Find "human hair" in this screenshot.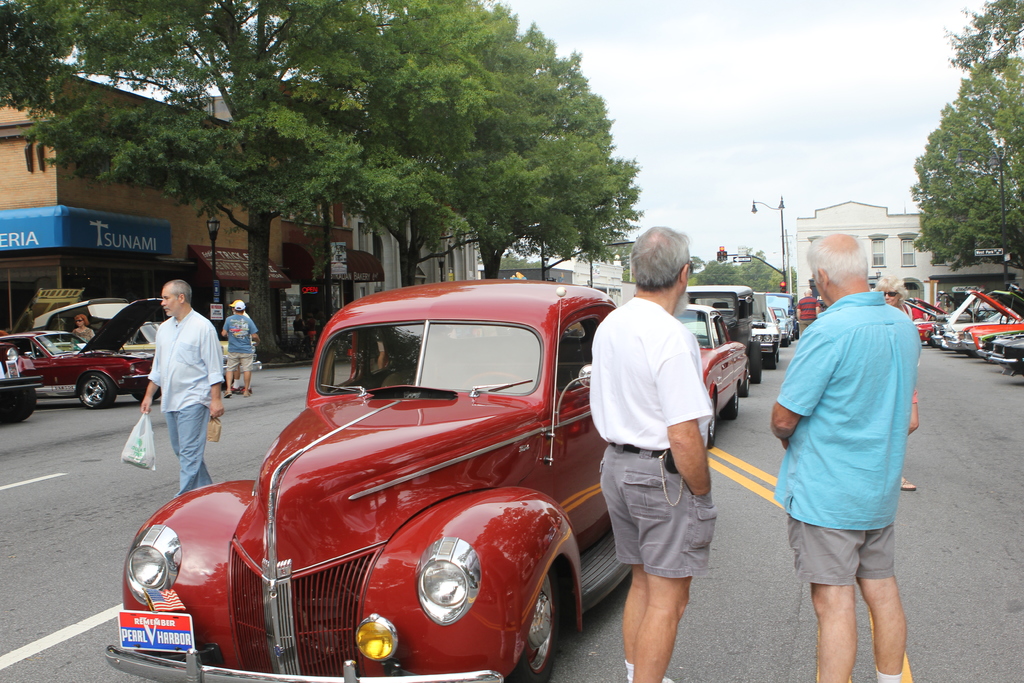
The bounding box for "human hair" is <box>627,230,694,292</box>.
